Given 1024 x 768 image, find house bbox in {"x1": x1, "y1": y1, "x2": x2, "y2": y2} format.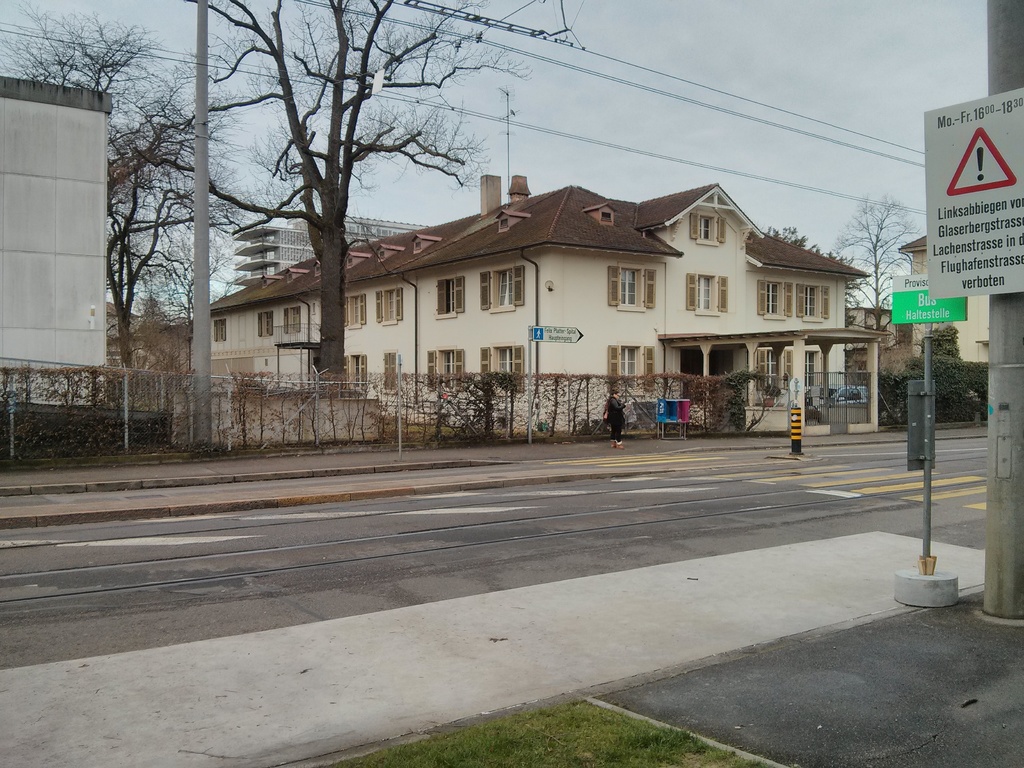
{"x1": 0, "y1": 76, "x2": 111, "y2": 410}.
